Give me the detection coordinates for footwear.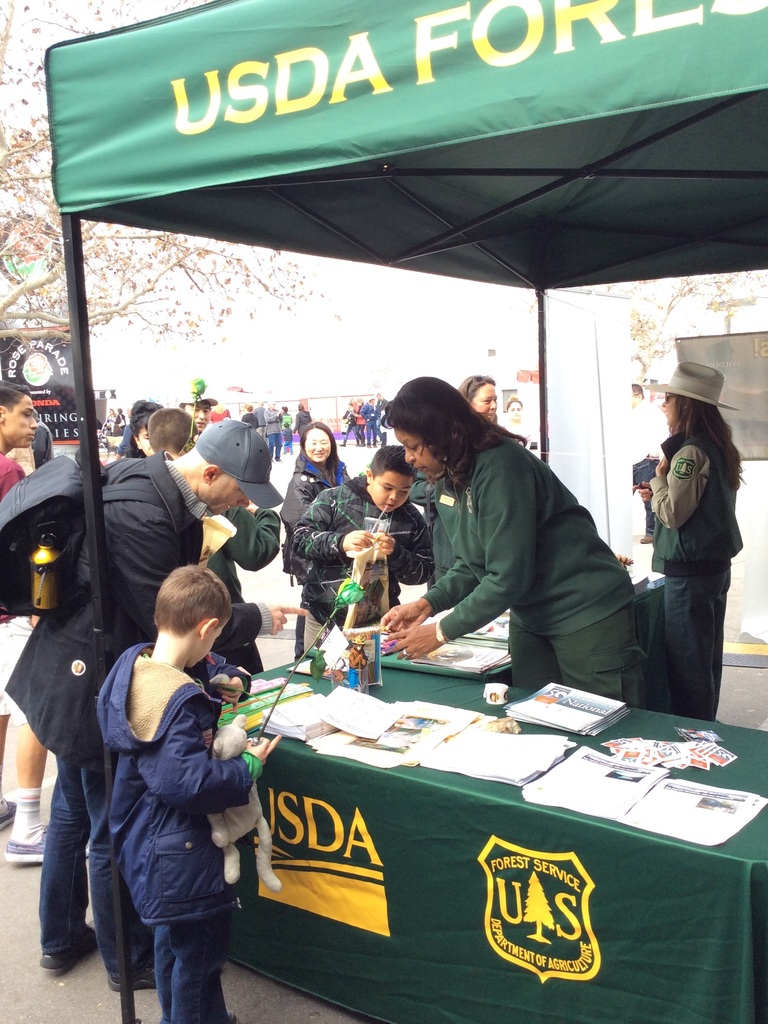
pyautogui.locateOnScreen(338, 440, 345, 445).
